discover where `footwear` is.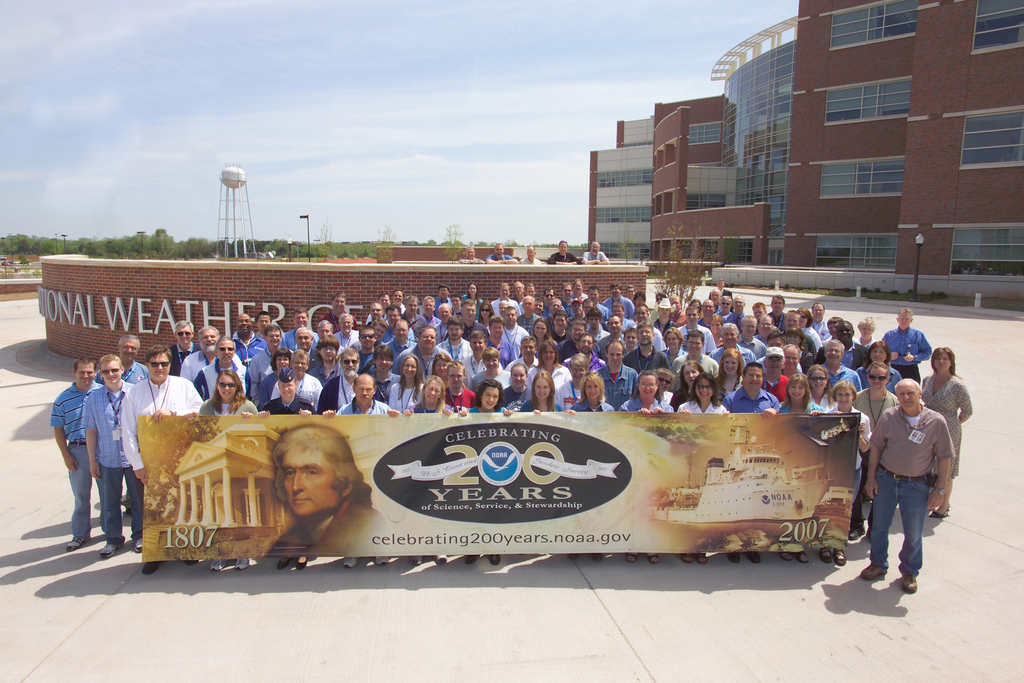
Discovered at <box>487,550,501,564</box>.
